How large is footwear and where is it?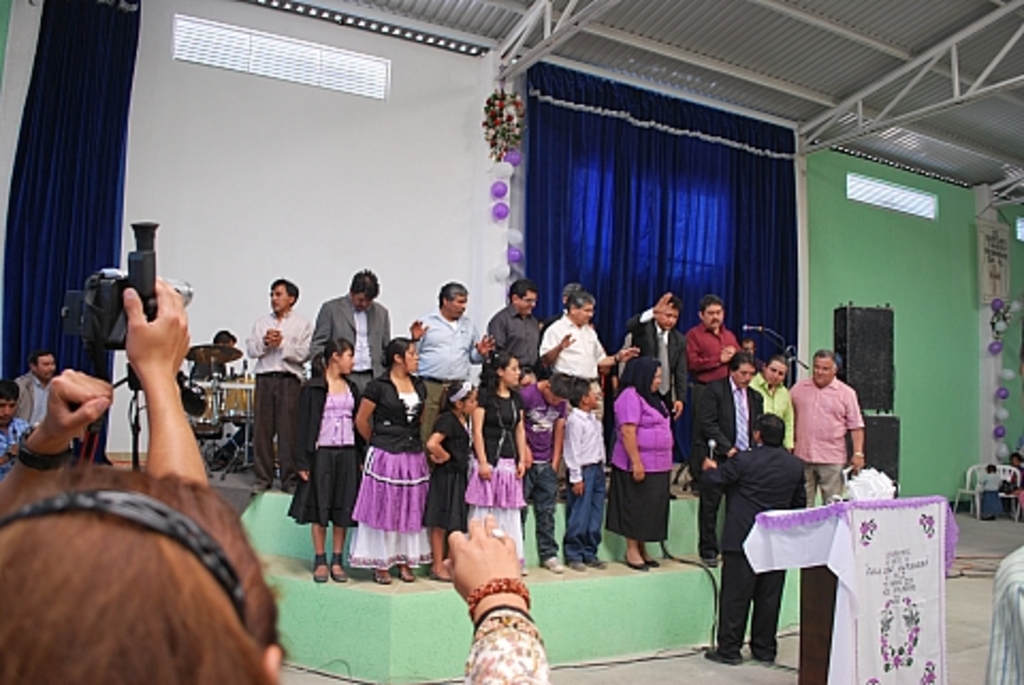
Bounding box: bbox=[326, 553, 352, 589].
